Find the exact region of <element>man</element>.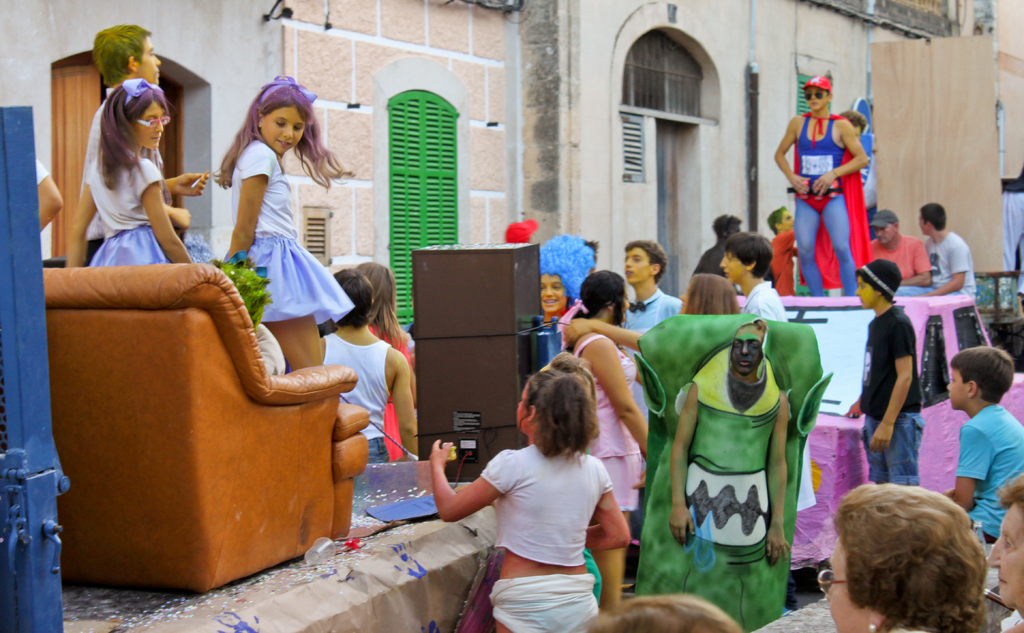
Exact region: select_region(868, 205, 932, 287).
